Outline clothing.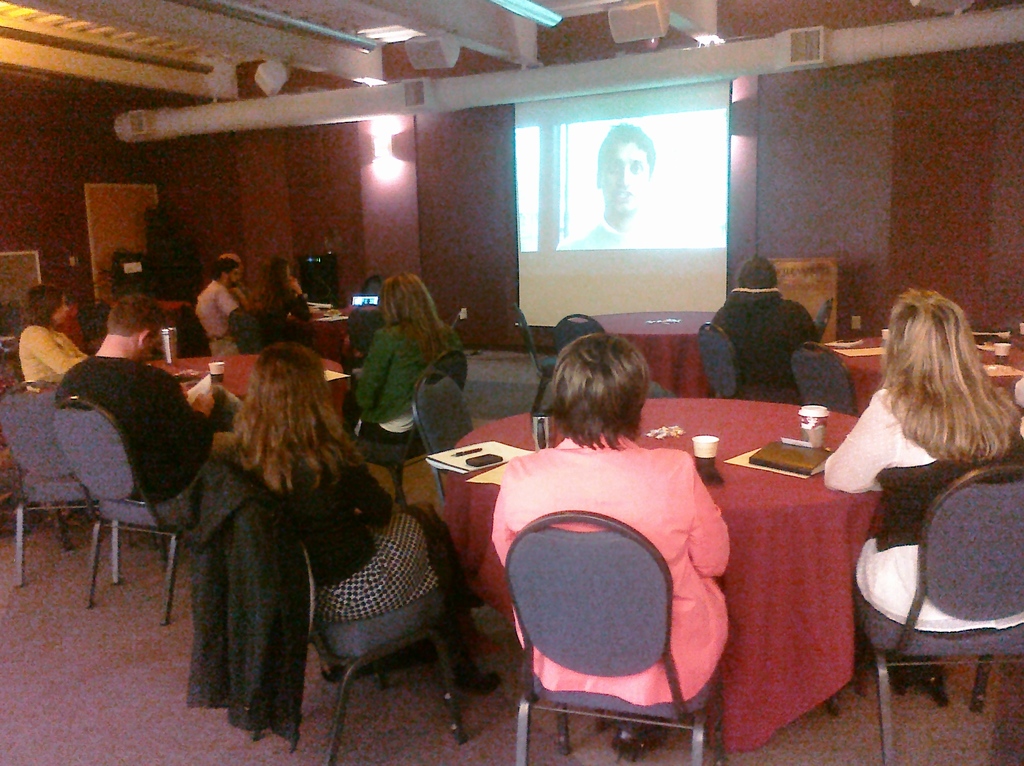
Outline: 67 346 275 544.
